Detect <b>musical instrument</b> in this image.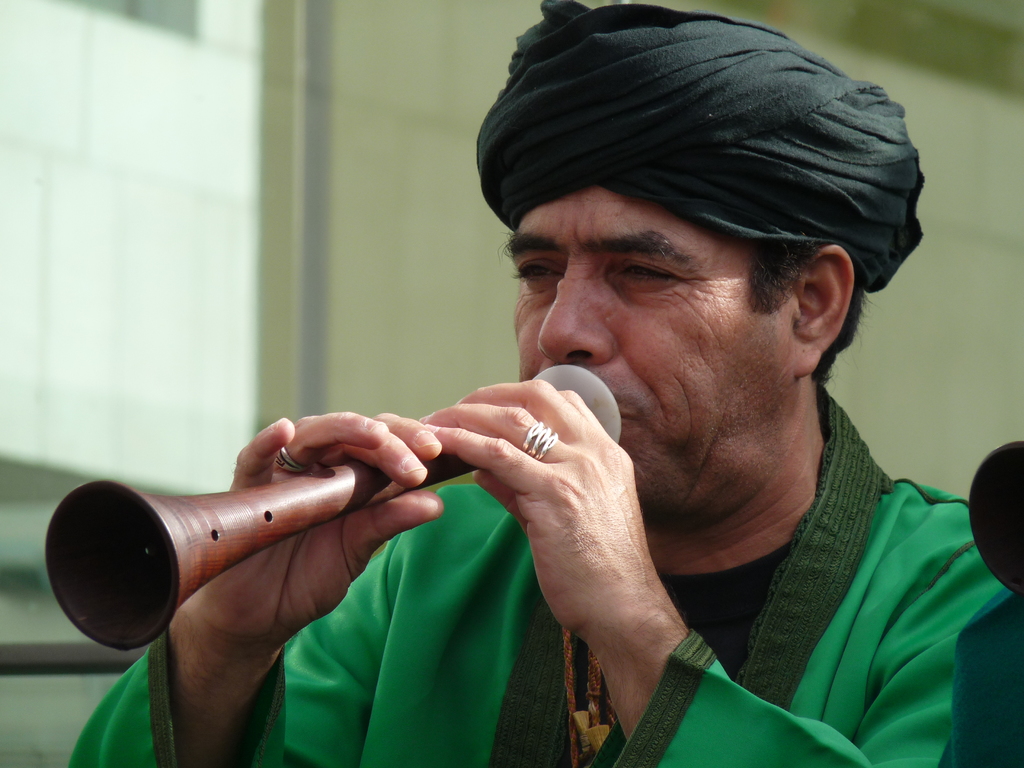
Detection: <bbox>46, 421, 510, 653</bbox>.
